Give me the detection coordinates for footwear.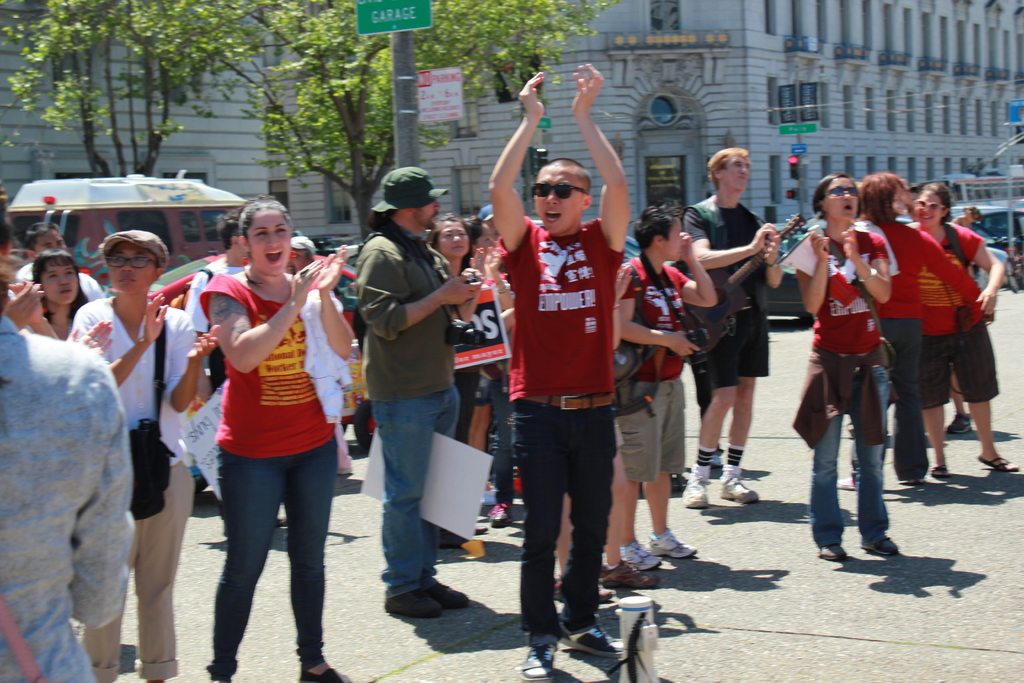
x1=596, y1=561, x2=660, y2=587.
